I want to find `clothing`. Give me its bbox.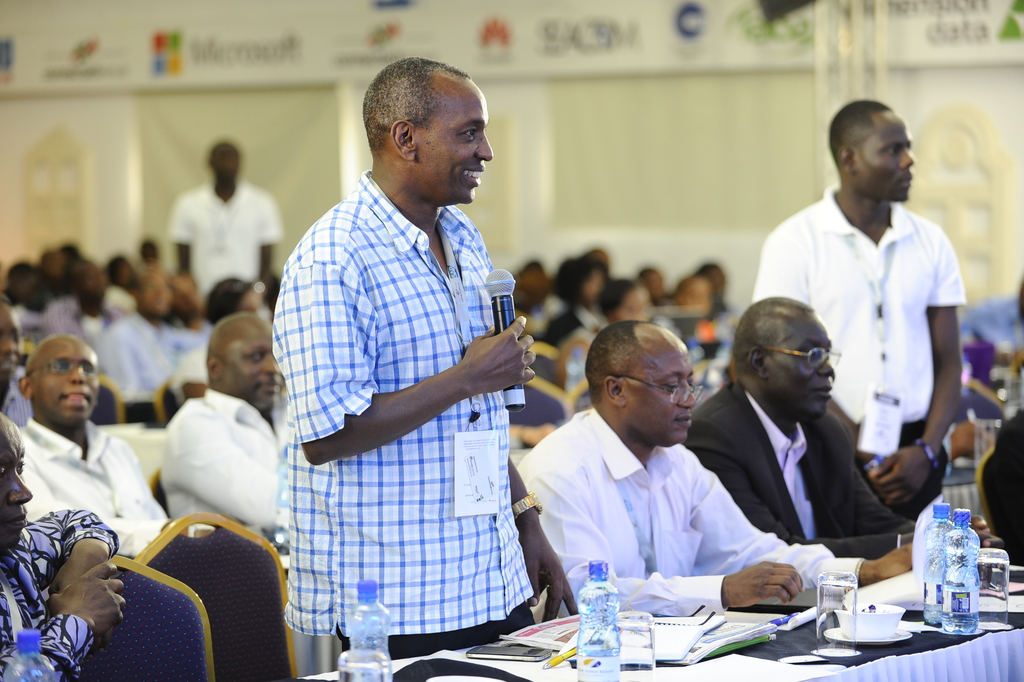
Rect(0, 379, 35, 435).
